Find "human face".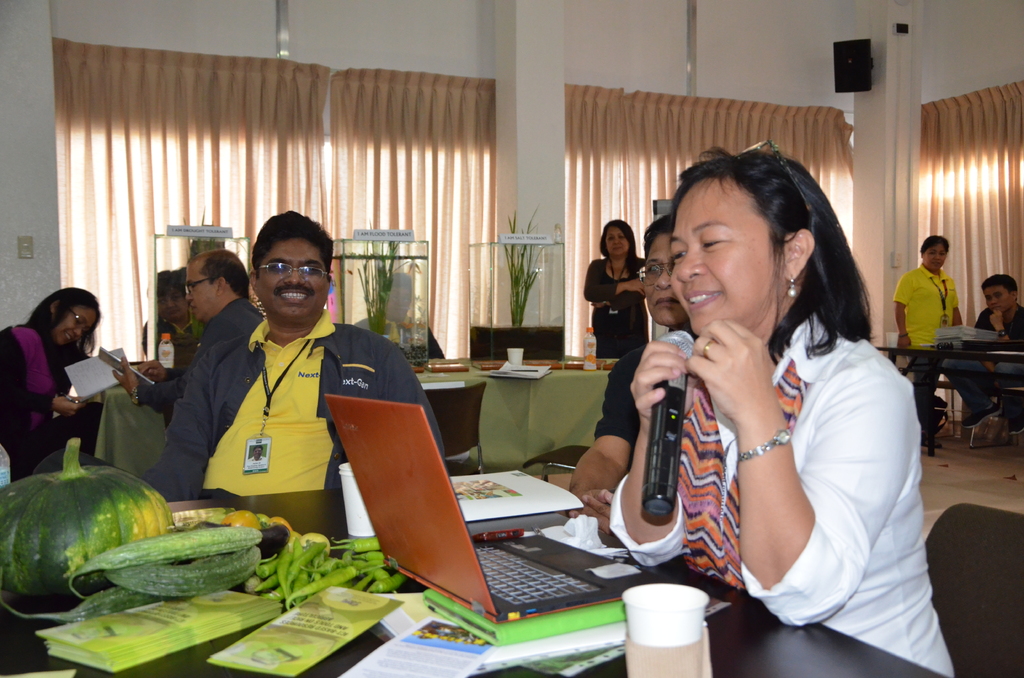
bbox=(979, 280, 1015, 313).
